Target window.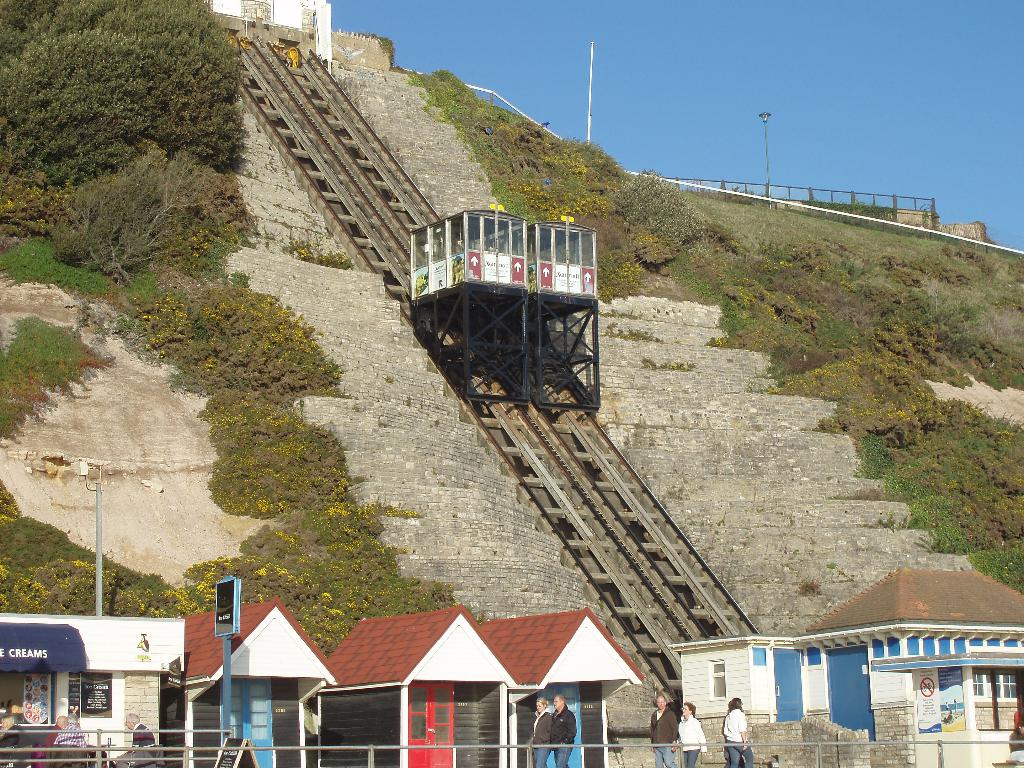
Target region: 971:669:995:701.
